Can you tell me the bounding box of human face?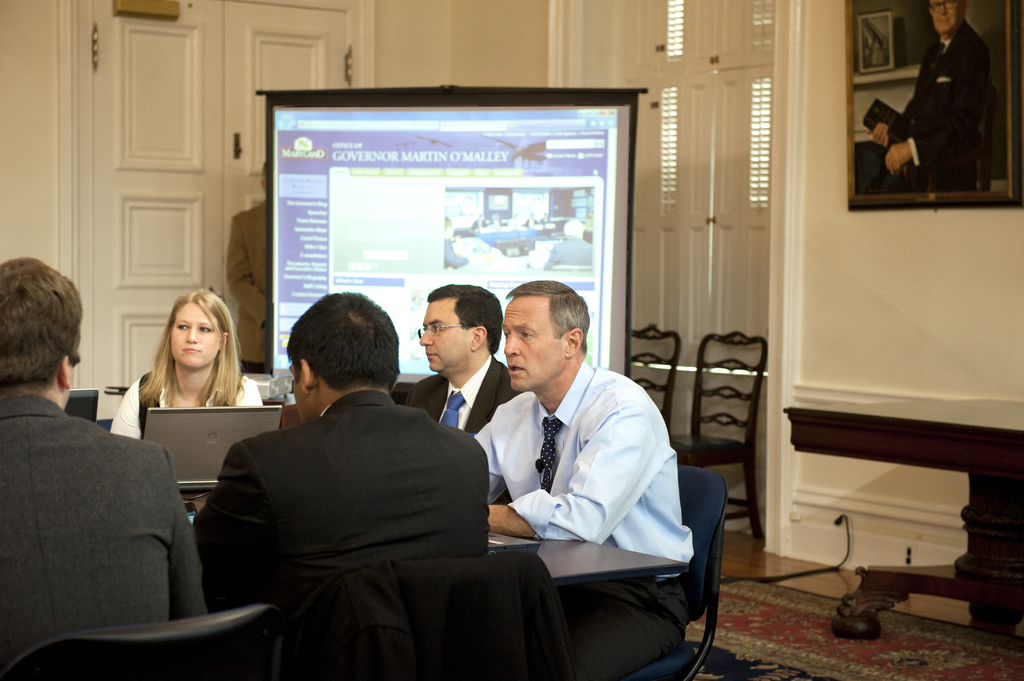
170:301:220:367.
